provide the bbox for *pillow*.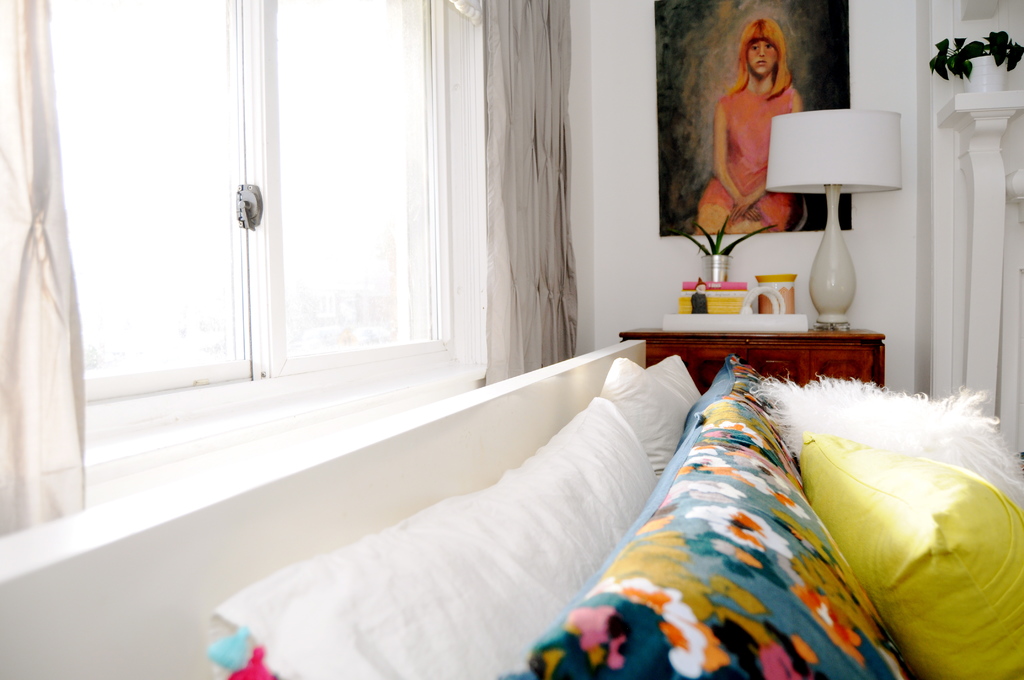
rect(682, 352, 795, 465).
